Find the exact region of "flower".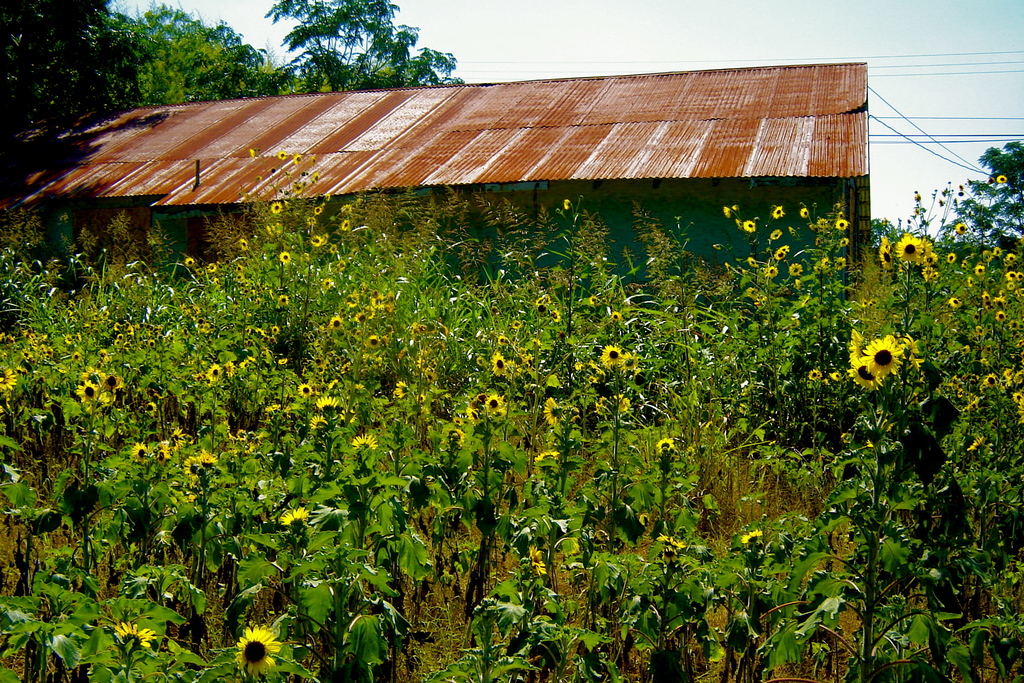
Exact region: [807,369,822,386].
